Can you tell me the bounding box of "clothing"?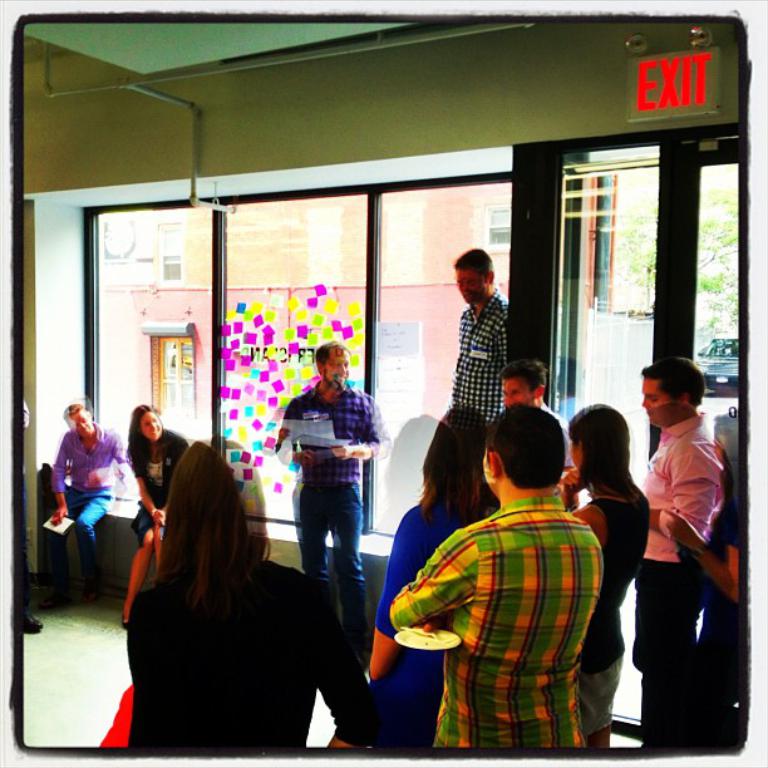
(585,483,654,737).
